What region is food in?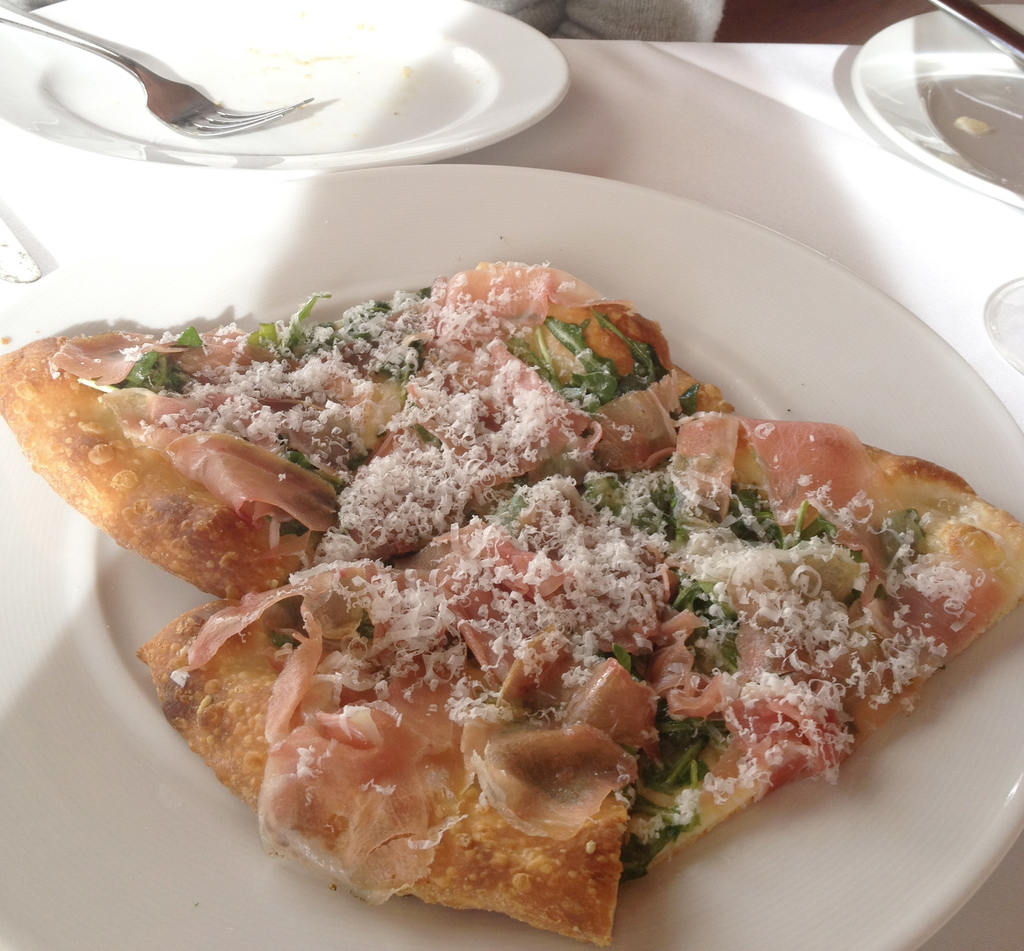
crop(136, 600, 661, 946).
